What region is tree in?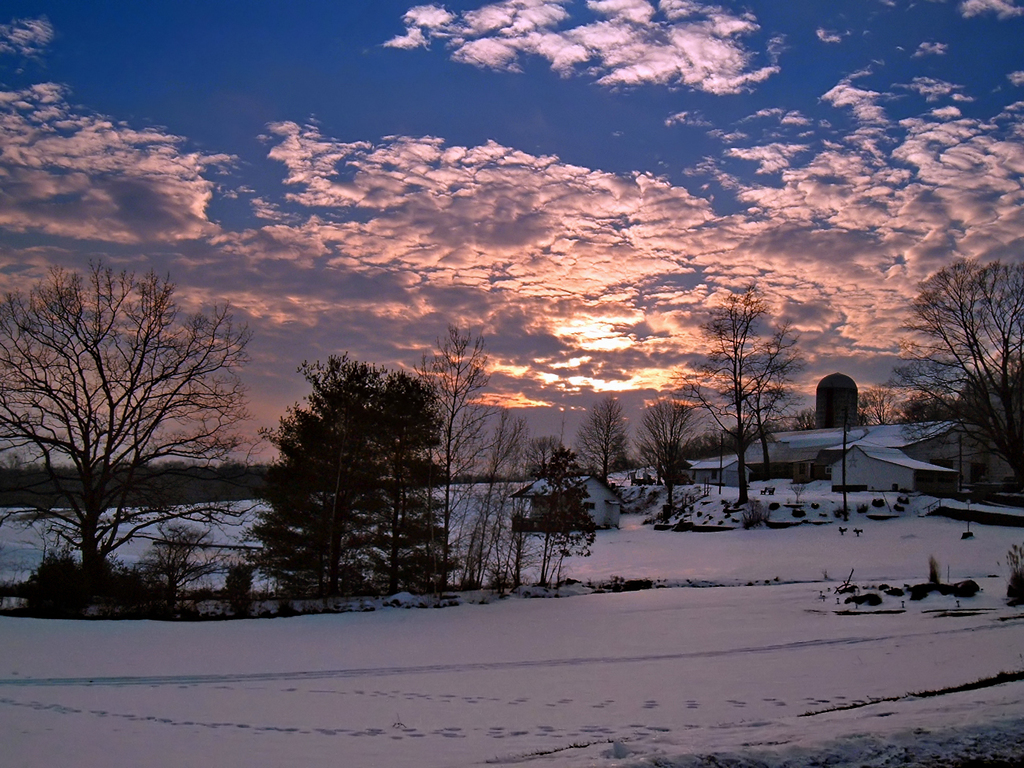
[636,390,700,488].
